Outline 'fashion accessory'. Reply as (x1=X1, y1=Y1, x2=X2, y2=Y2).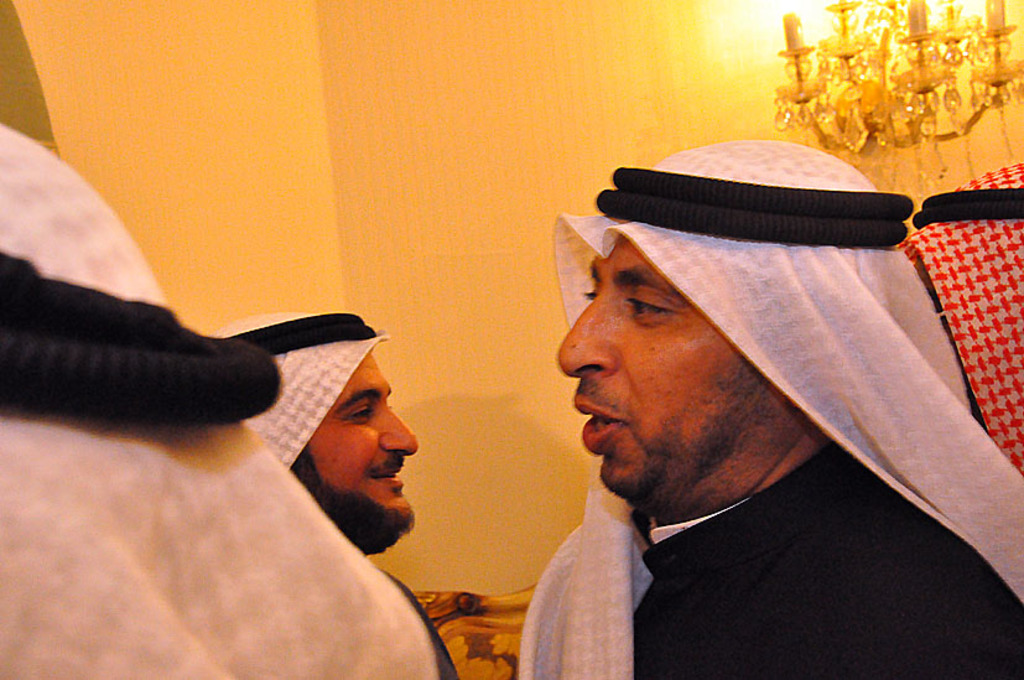
(x1=0, y1=125, x2=459, y2=679).
